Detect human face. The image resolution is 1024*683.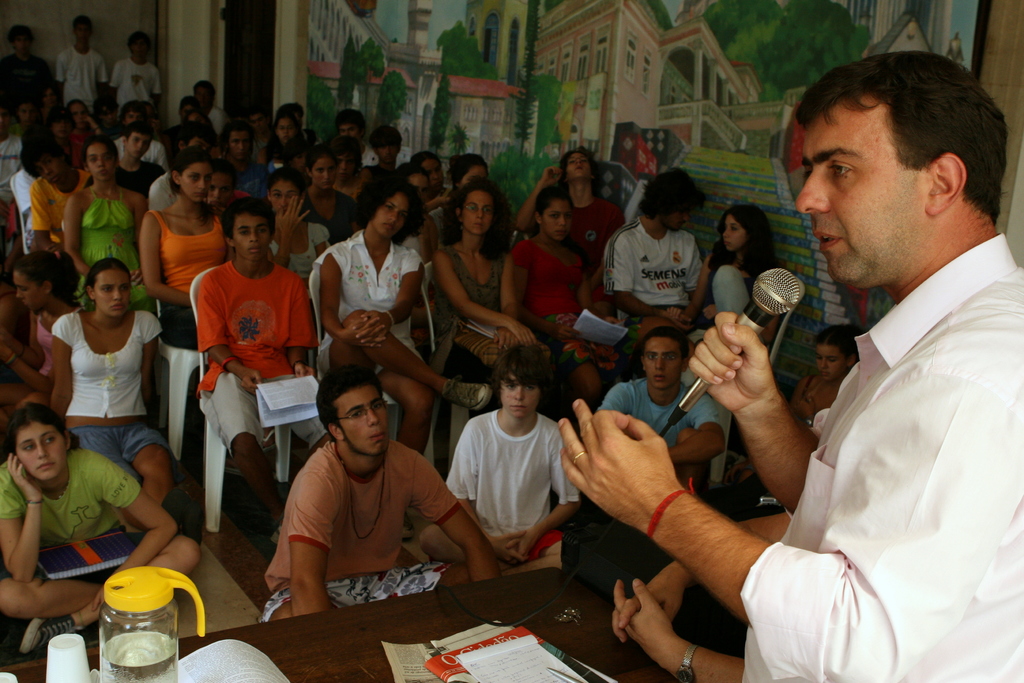
bbox=[278, 122, 307, 144].
